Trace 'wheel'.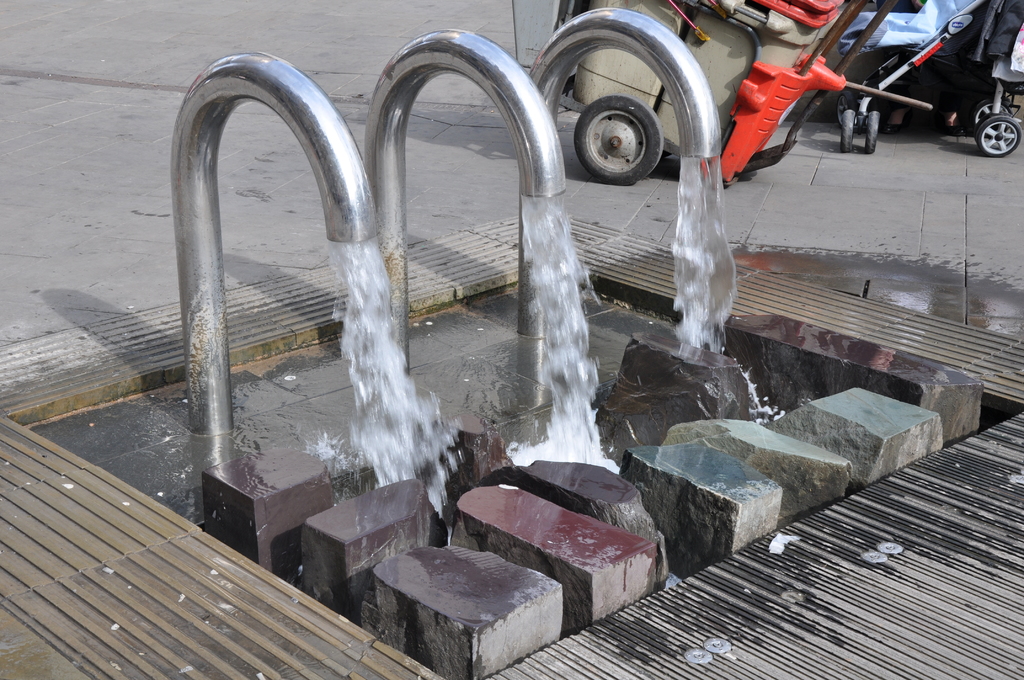
Traced to Rect(867, 110, 878, 153).
